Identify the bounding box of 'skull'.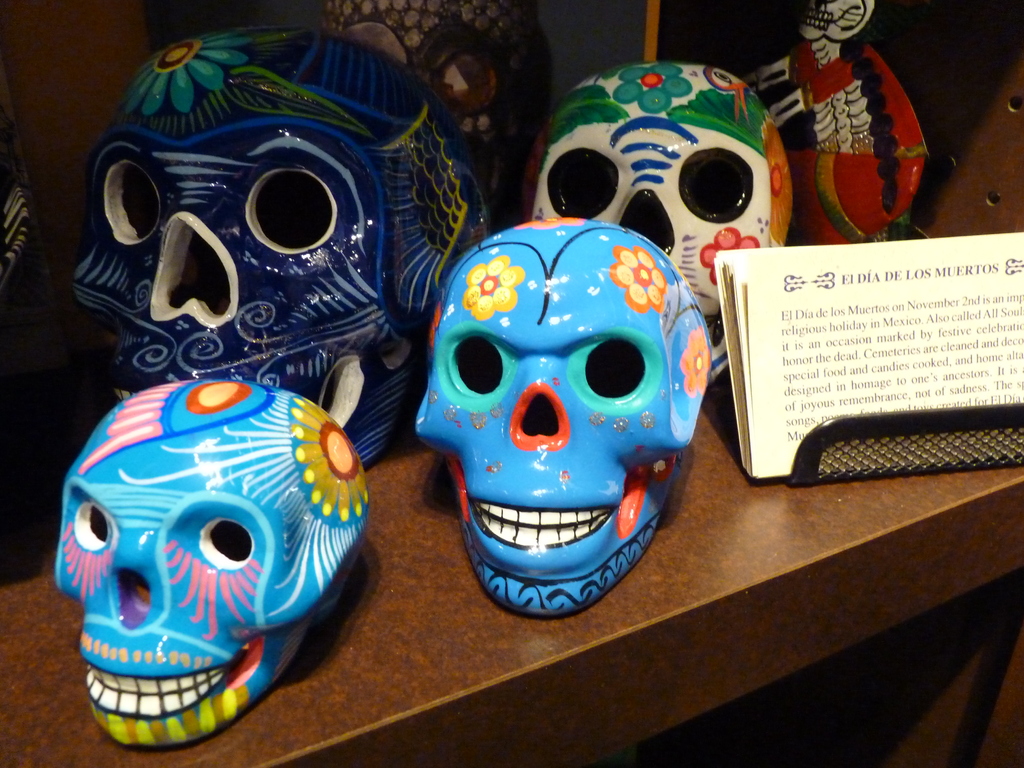
413, 214, 711, 620.
